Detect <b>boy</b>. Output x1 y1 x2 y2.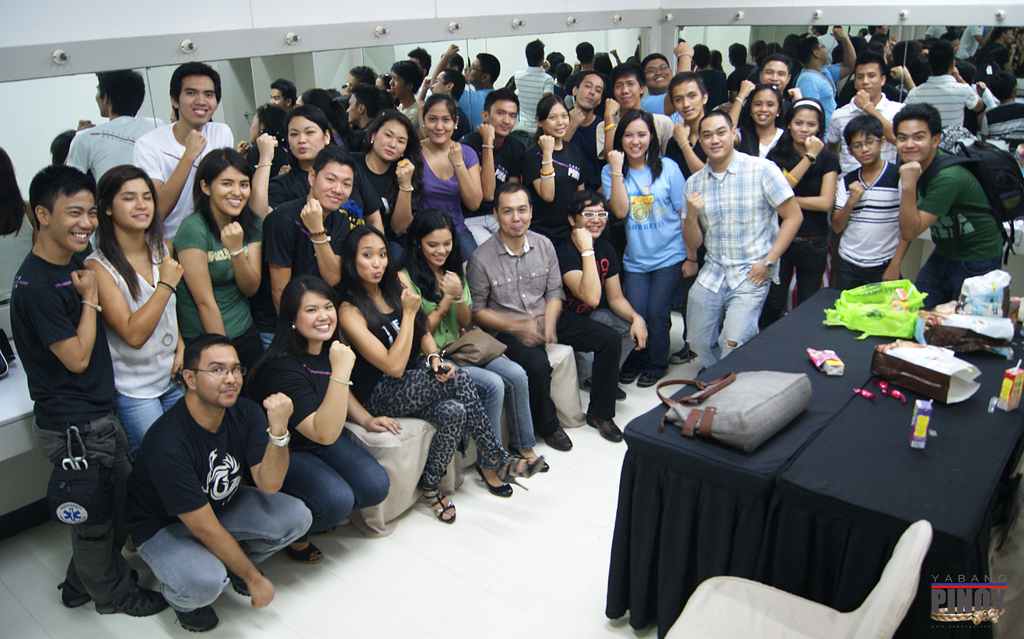
897 104 1004 284.
